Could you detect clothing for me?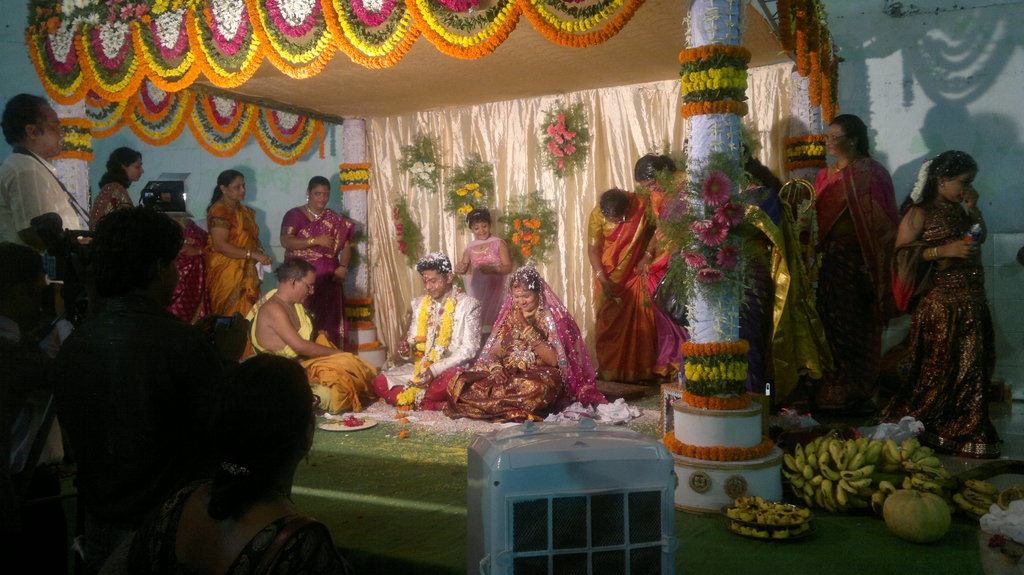
Detection result: <bbox>581, 190, 670, 396</bbox>.
